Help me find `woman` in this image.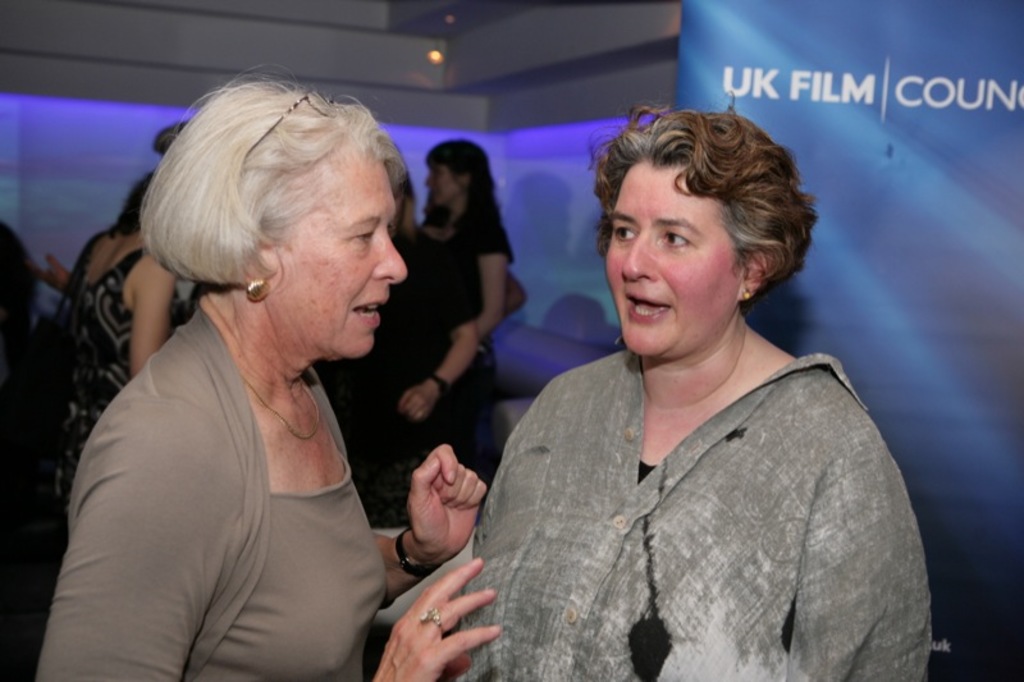
Found it: (439, 96, 927, 676).
